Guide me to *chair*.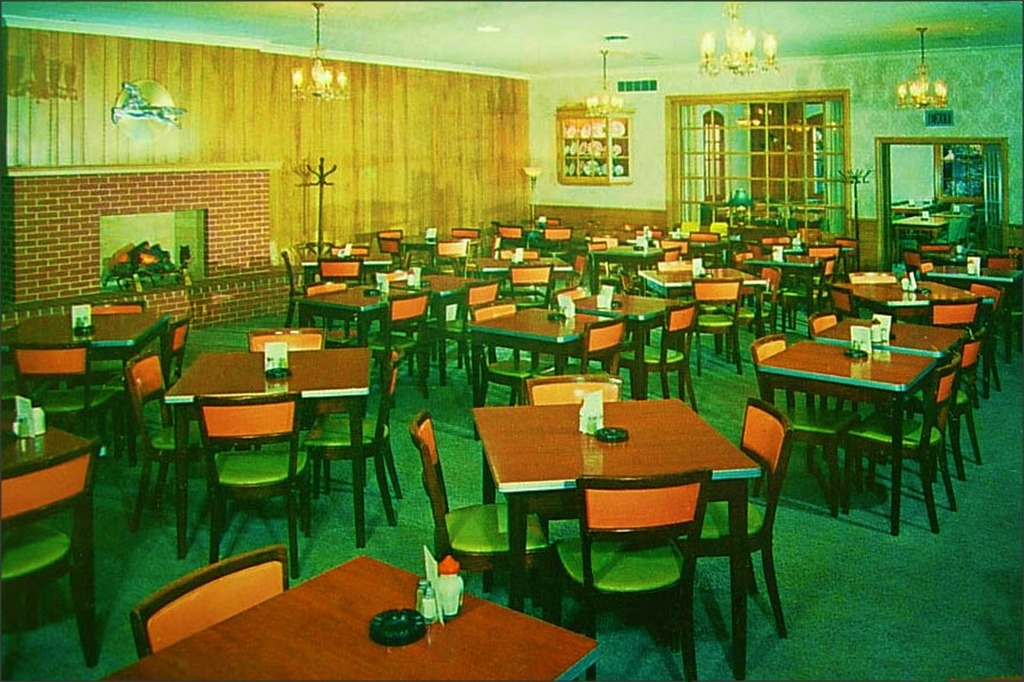
Guidance: rect(500, 242, 535, 256).
